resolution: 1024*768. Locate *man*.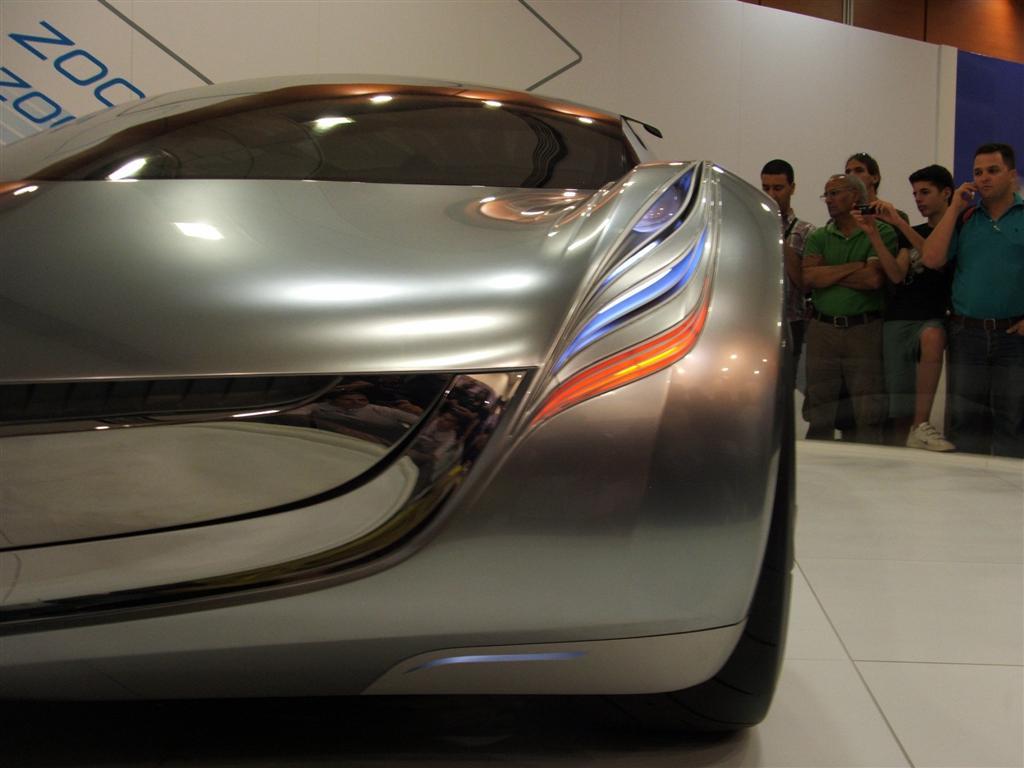
Rect(909, 167, 960, 213).
